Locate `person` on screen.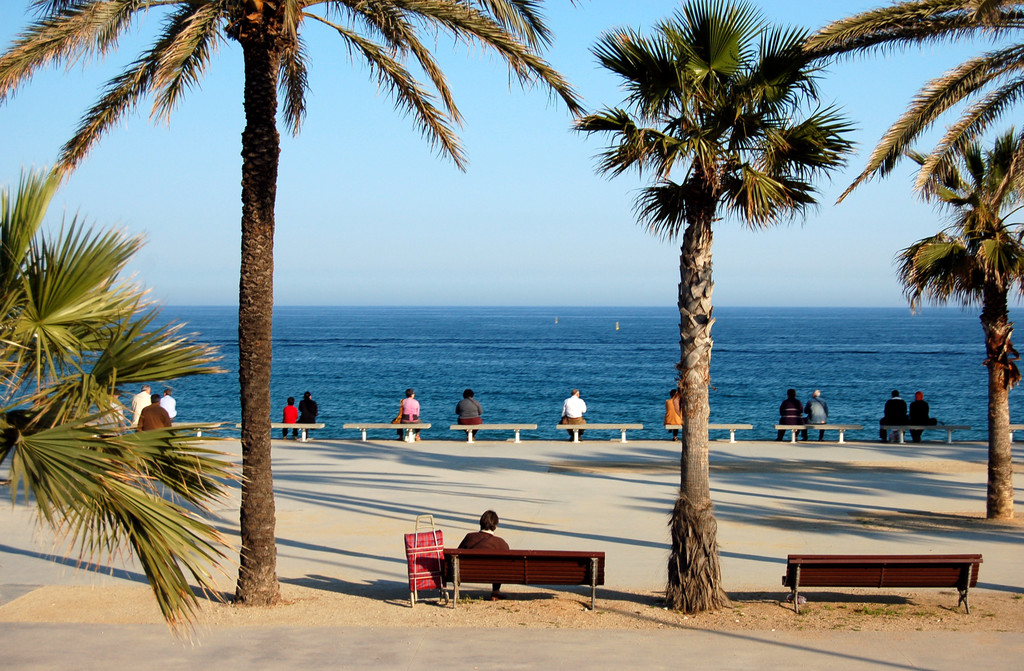
On screen at (left=556, top=392, right=587, bottom=441).
